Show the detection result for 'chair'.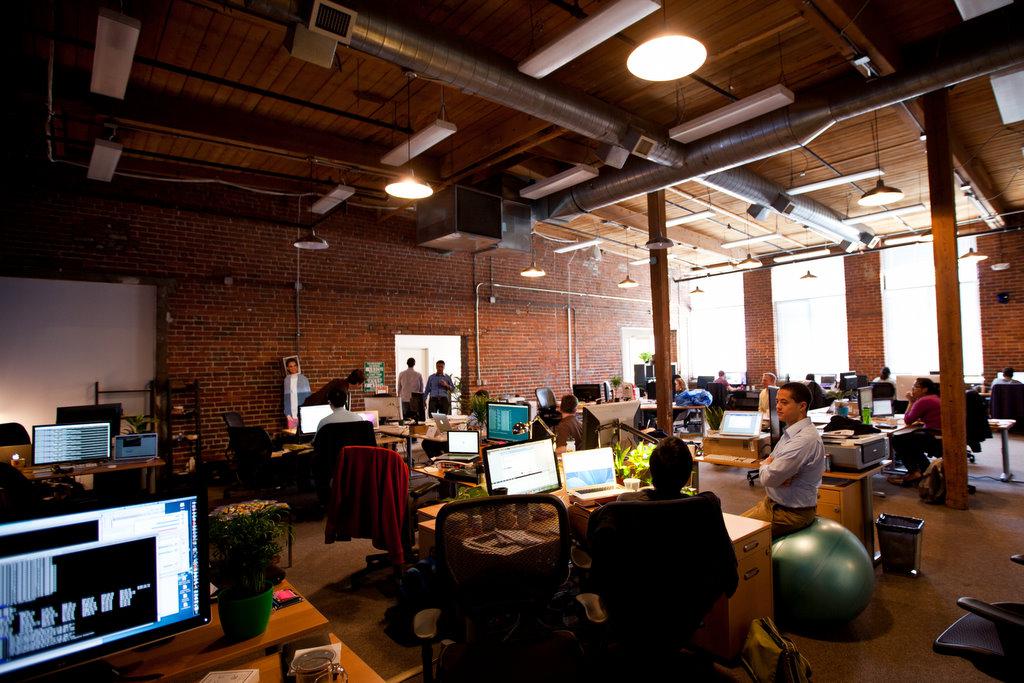
Rect(306, 420, 384, 477).
